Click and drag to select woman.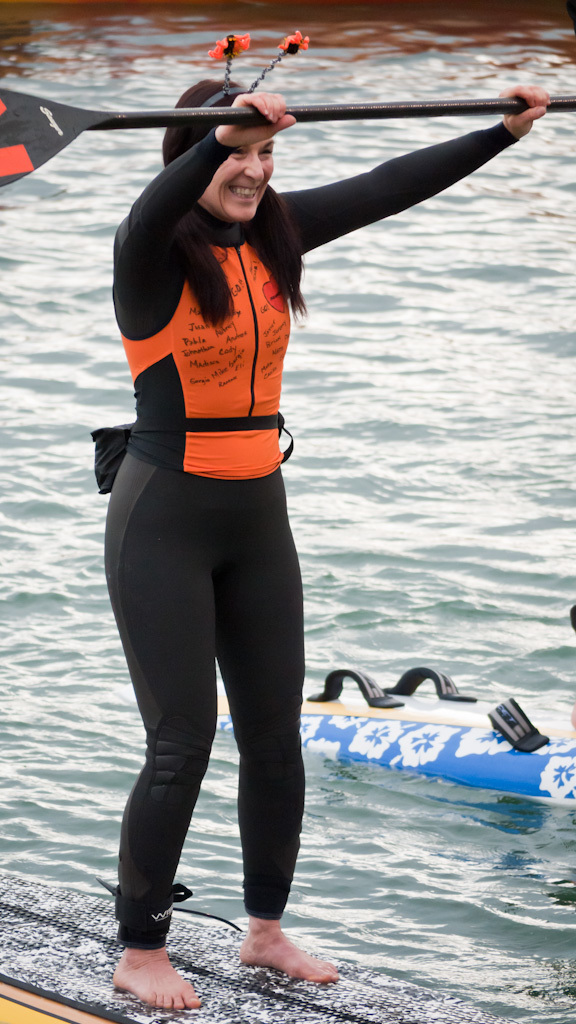
Selection: {"x1": 77, "y1": 75, "x2": 479, "y2": 992}.
